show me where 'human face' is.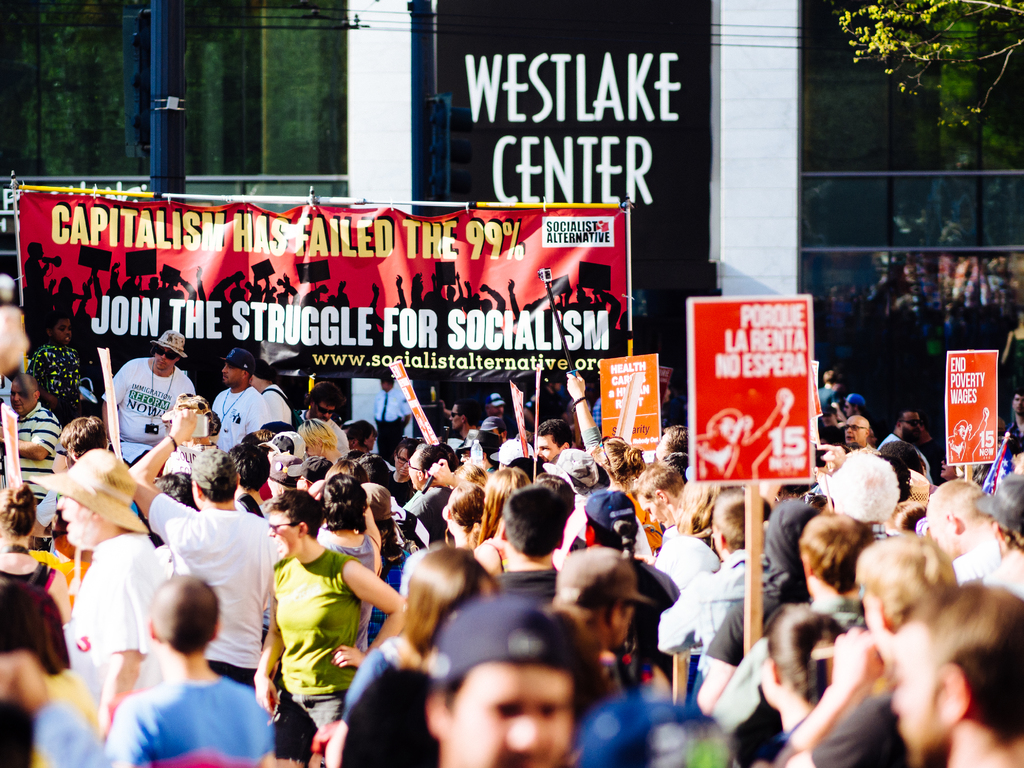
'human face' is at {"left": 637, "top": 493, "right": 674, "bottom": 528}.
